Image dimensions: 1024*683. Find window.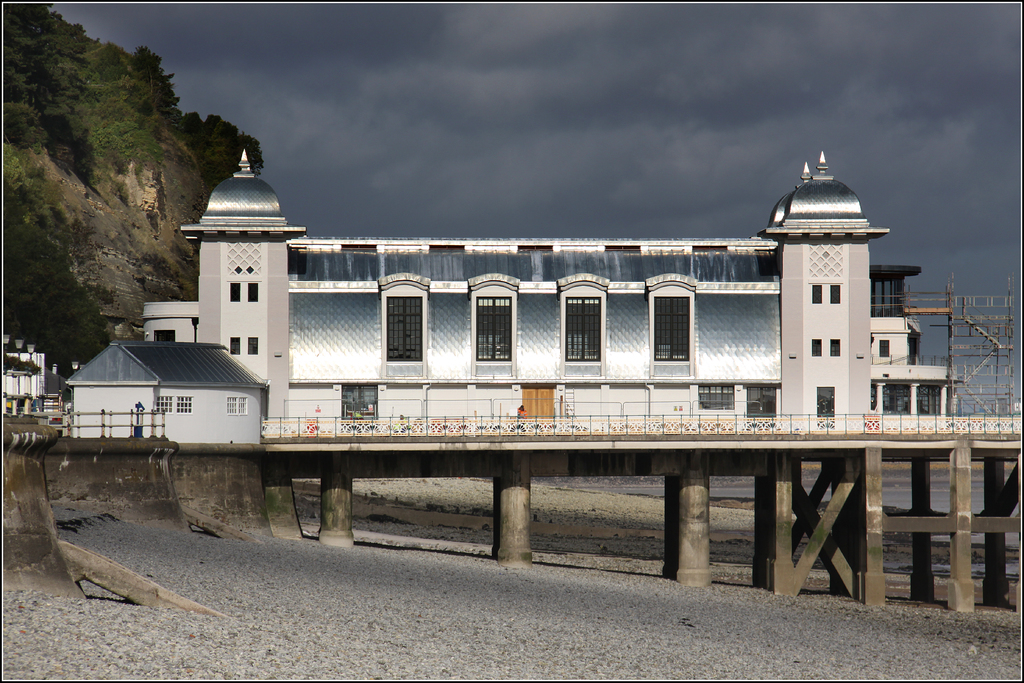
pyautogui.locateOnScreen(229, 282, 244, 302).
